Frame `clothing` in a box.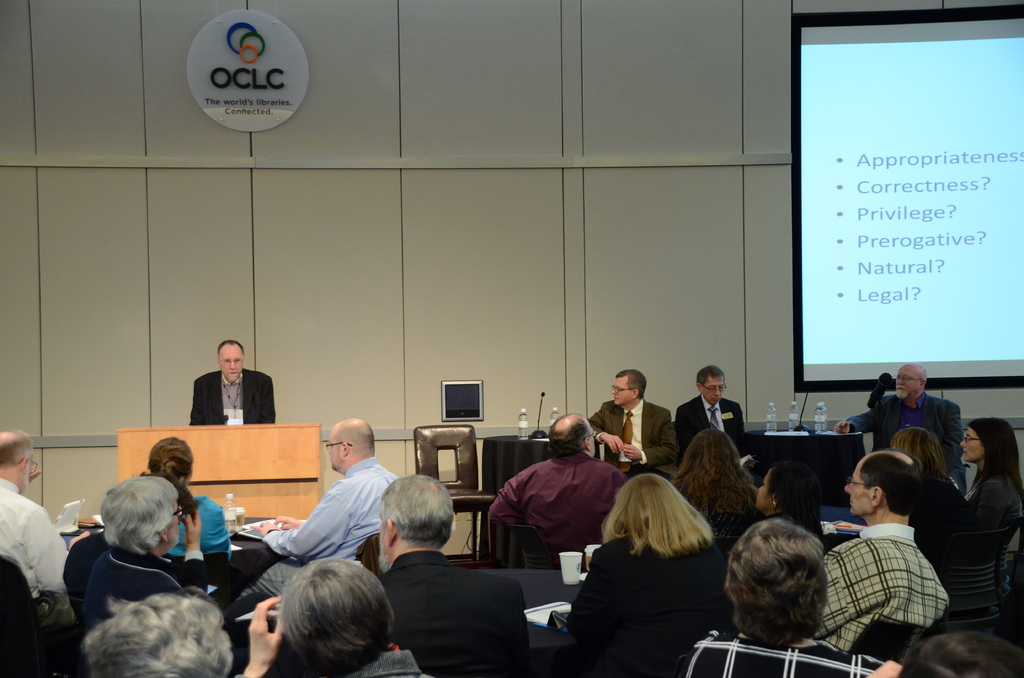
{"x1": 829, "y1": 489, "x2": 943, "y2": 668}.
